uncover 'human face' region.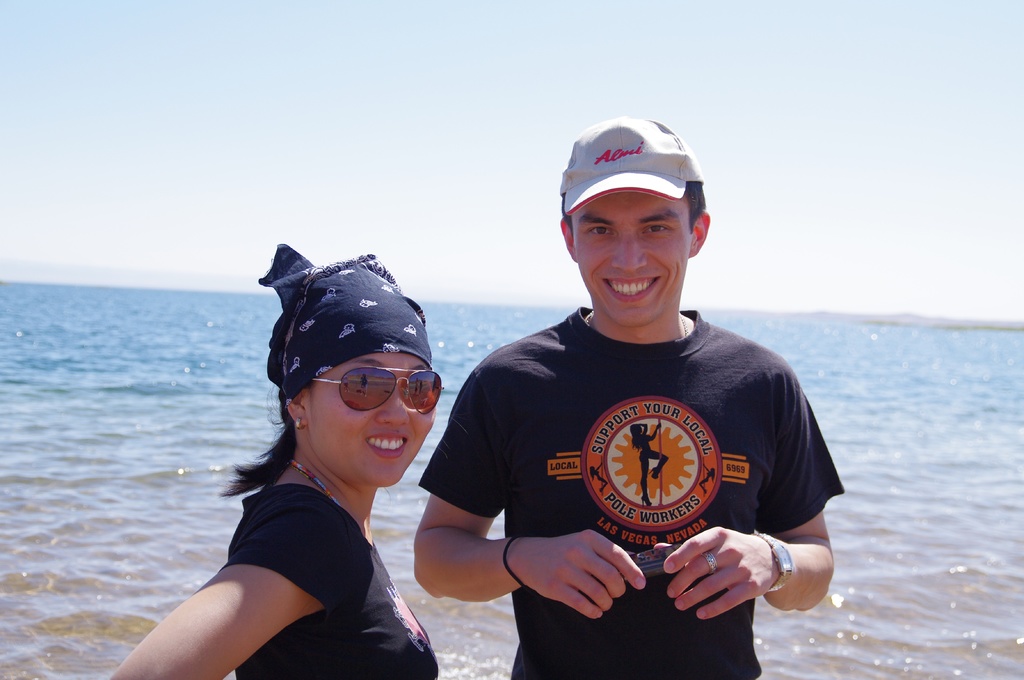
Uncovered: [x1=575, y1=194, x2=691, y2=328].
